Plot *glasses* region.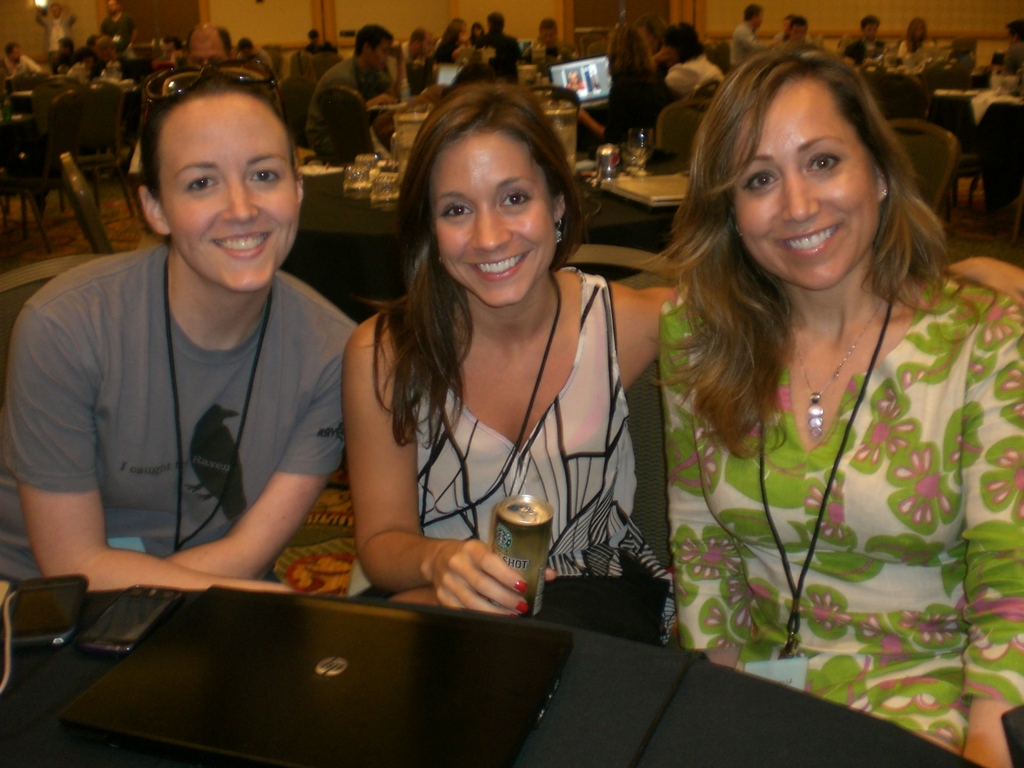
Plotted at detection(134, 63, 289, 153).
